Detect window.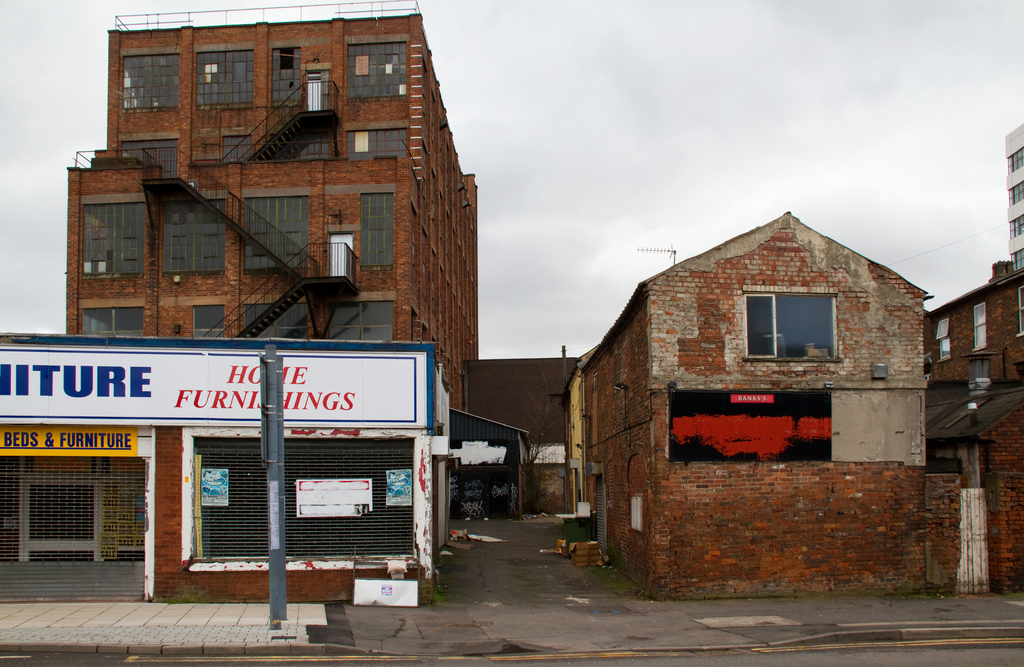
Detected at <bbox>1011, 150, 1023, 174</bbox>.
